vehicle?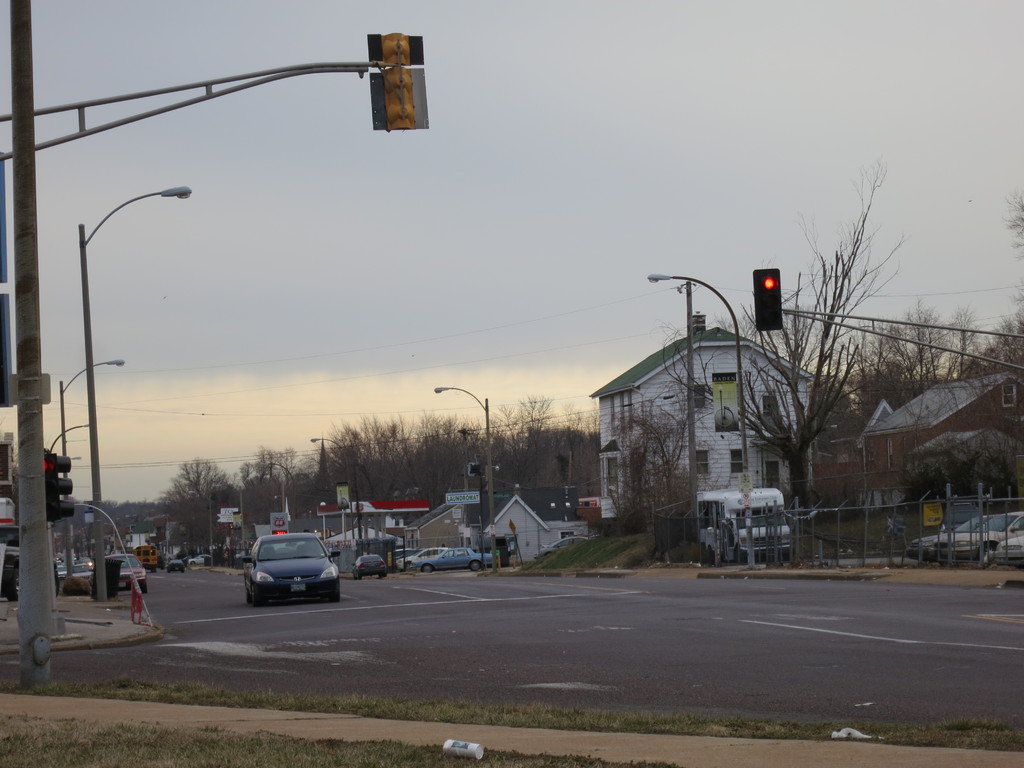
crop(906, 511, 1003, 561)
